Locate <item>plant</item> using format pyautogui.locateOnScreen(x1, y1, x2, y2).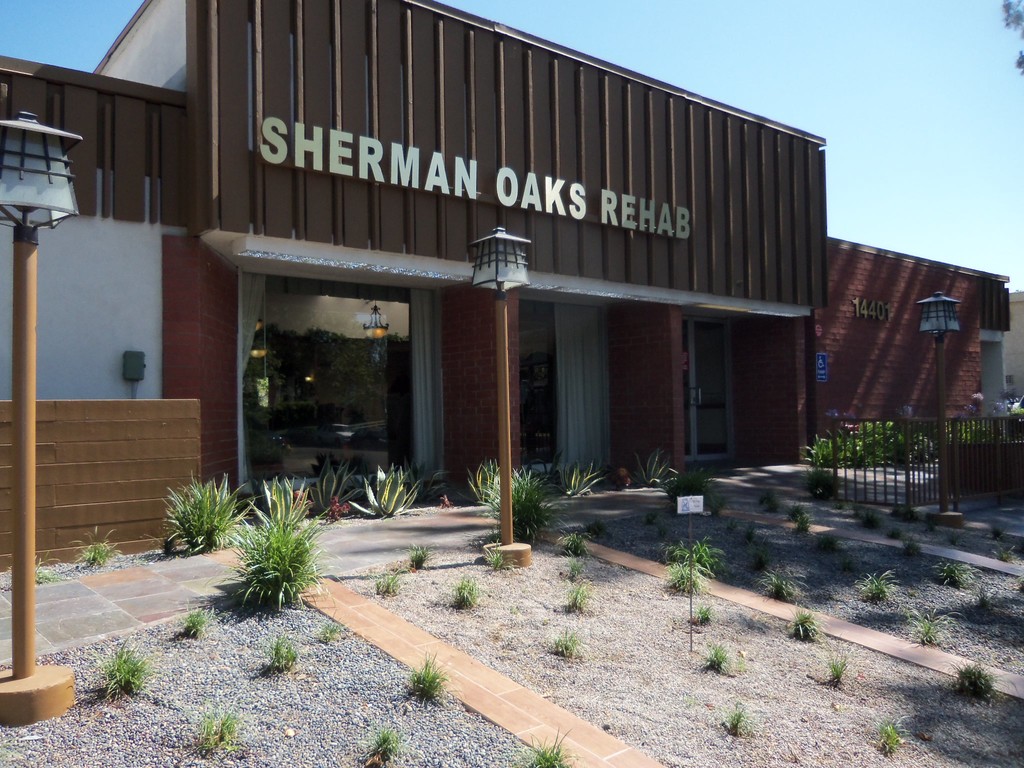
pyautogui.locateOnScreen(805, 461, 846, 497).
